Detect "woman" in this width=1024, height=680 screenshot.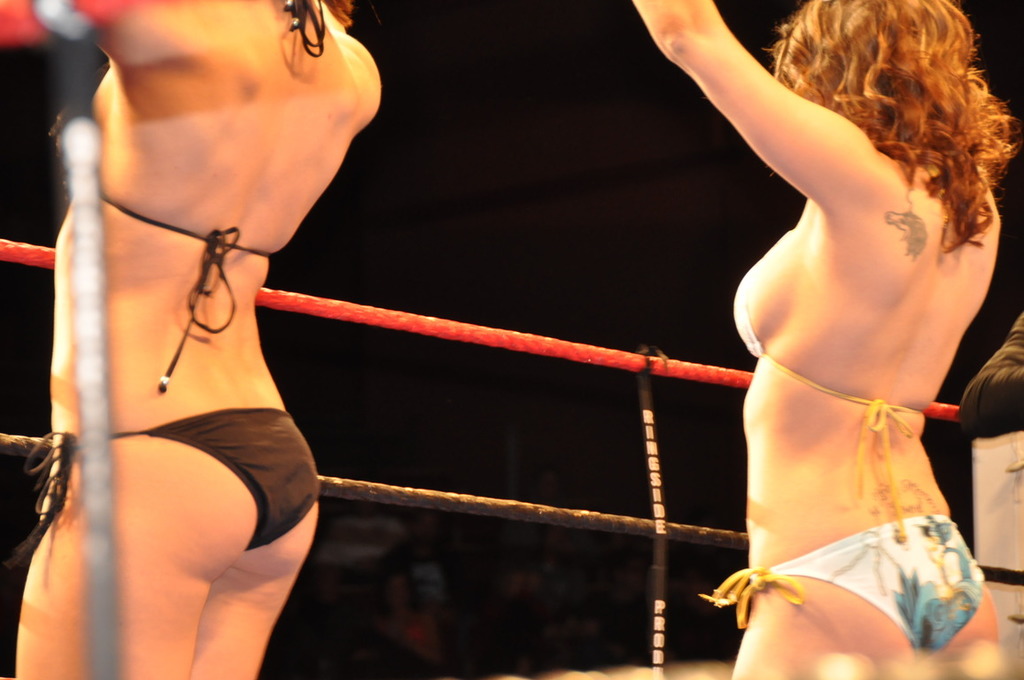
Detection: 0,0,385,679.
